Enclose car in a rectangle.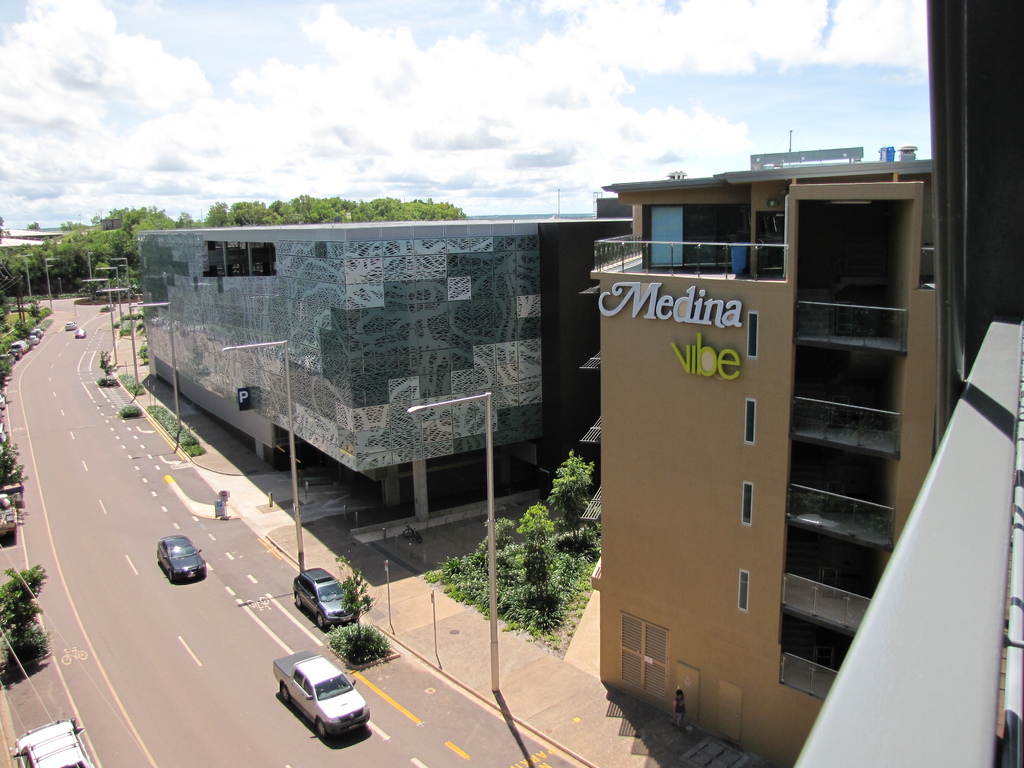
<box>161,532,205,586</box>.
